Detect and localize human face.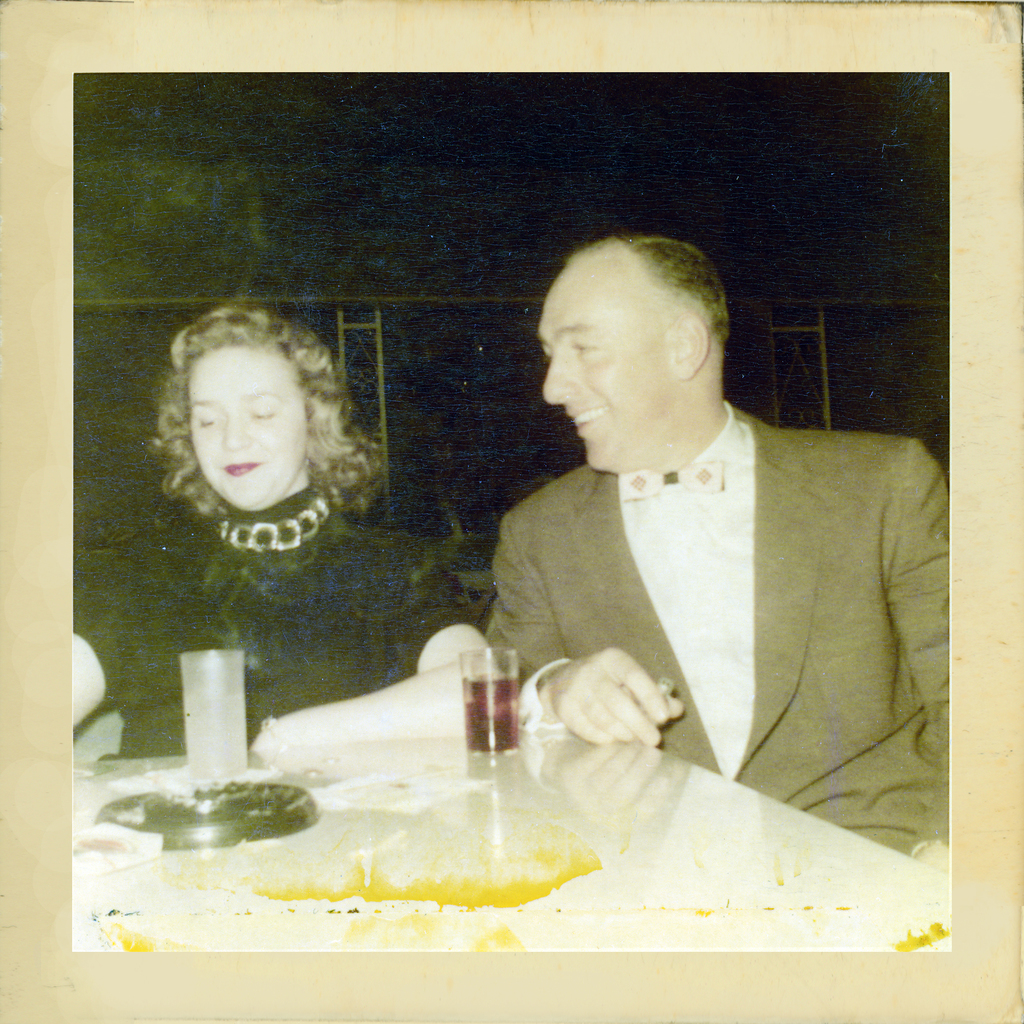
Localized at box=[534, 276, 667, 467].
